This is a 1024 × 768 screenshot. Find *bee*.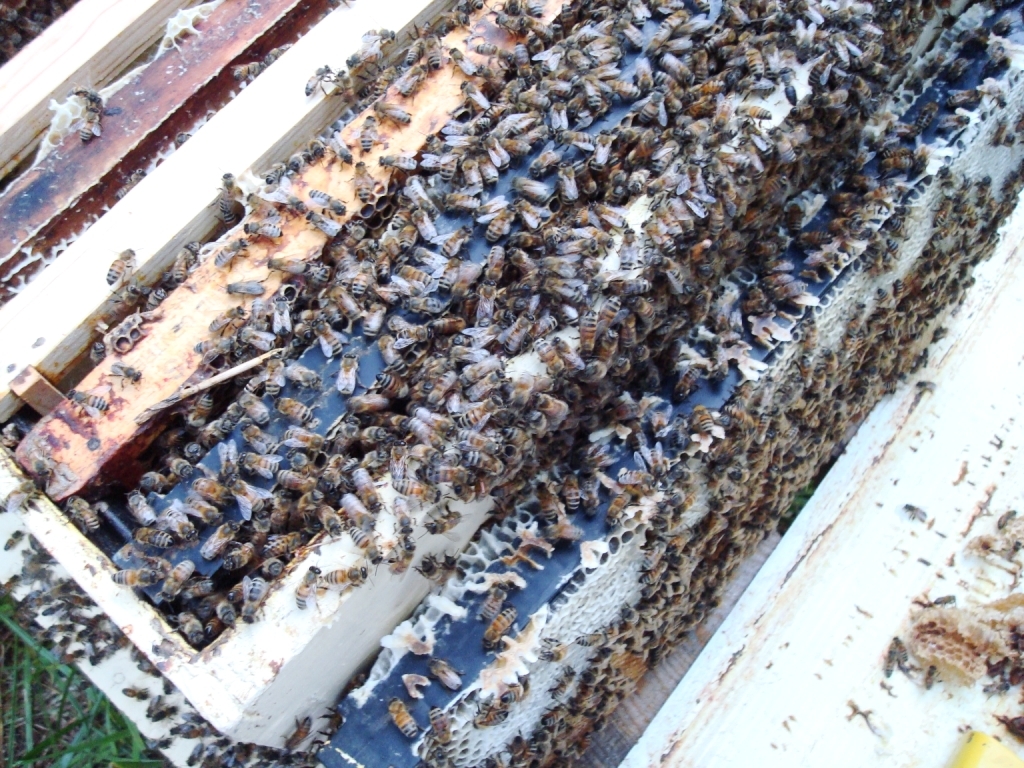
Bounding box: (left=325, top=563, right=371, bottom=582).
